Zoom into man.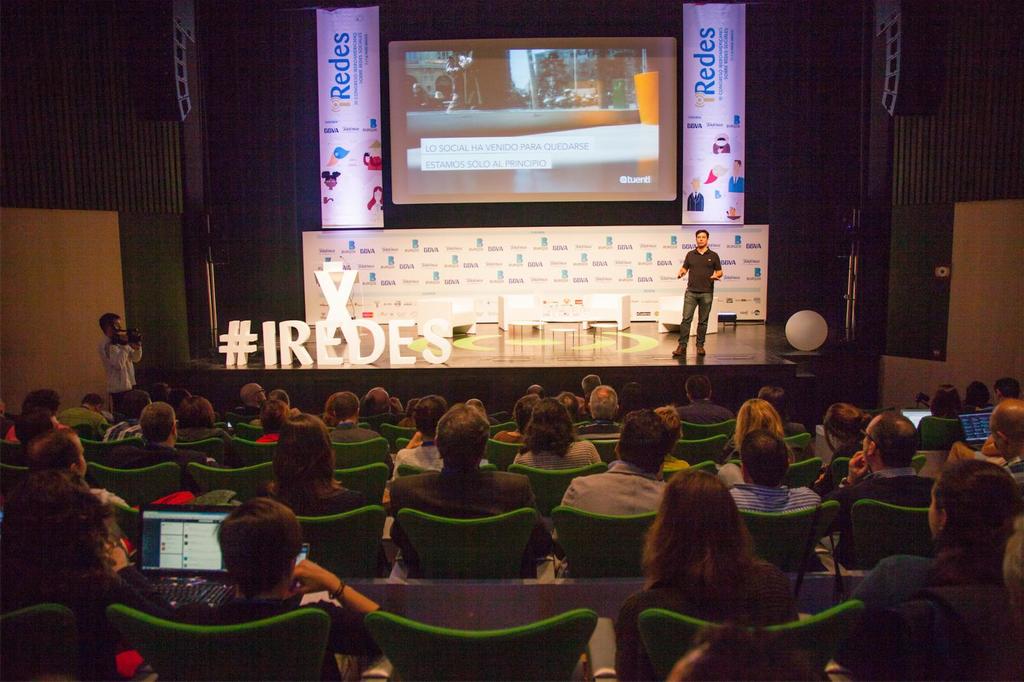
Zoom target: (840,409,935,504).
